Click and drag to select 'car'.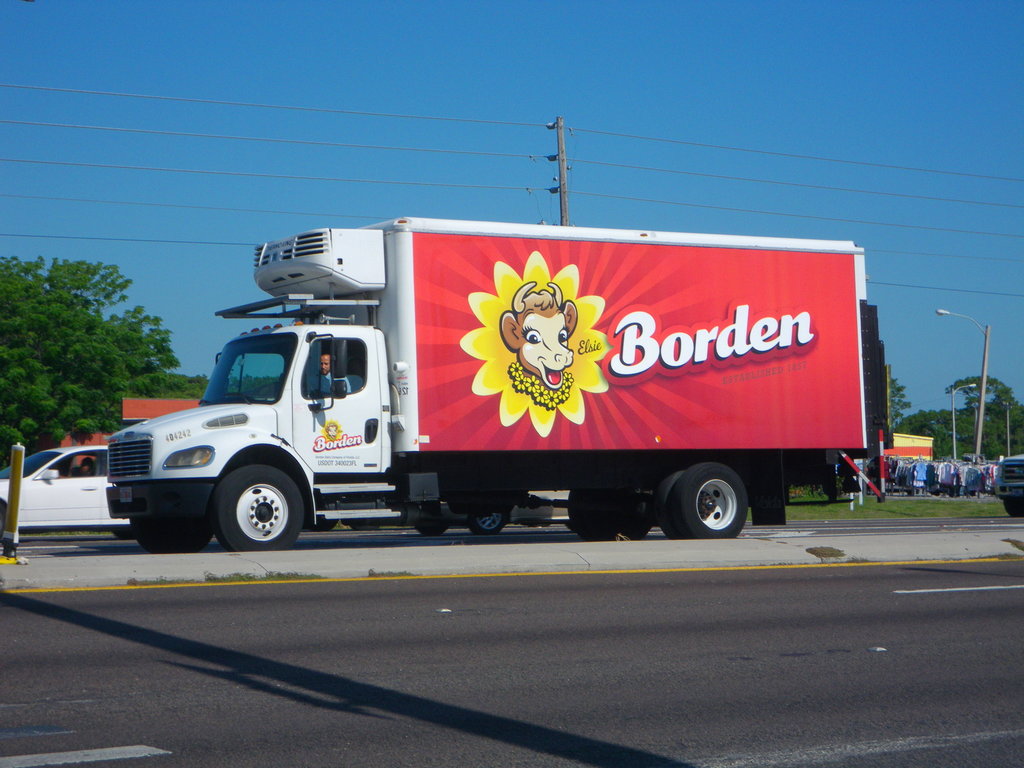
Selection: locate(0, 442, 132, 532).
